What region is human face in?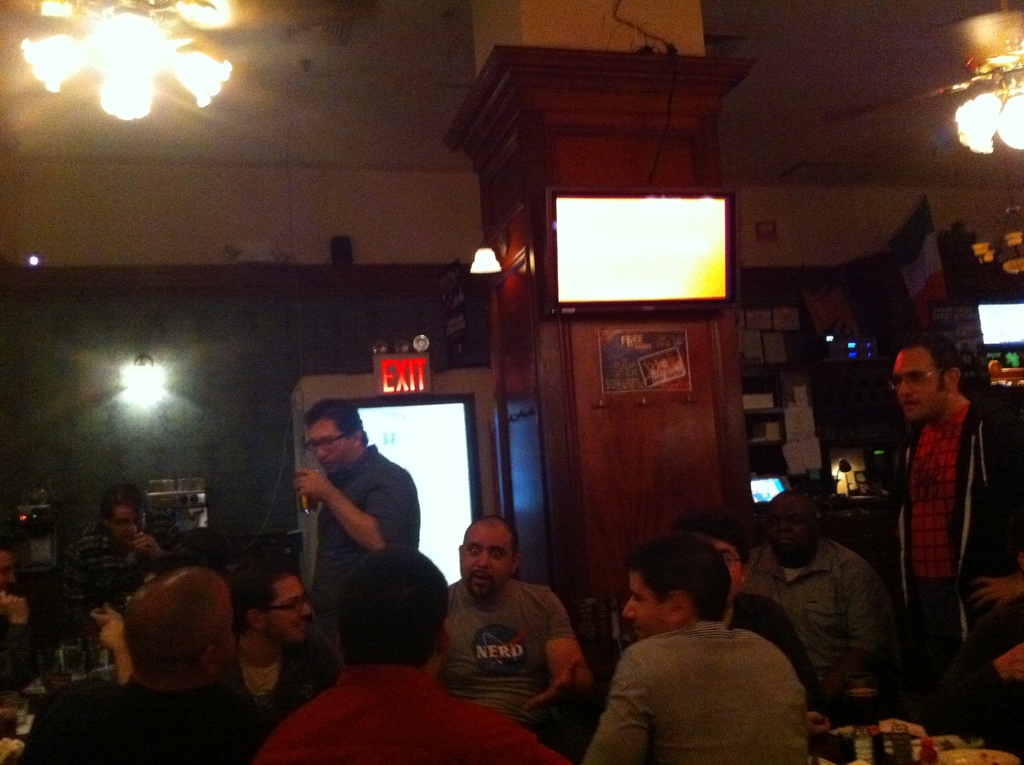
bbox(114, 505, 148, 536).
